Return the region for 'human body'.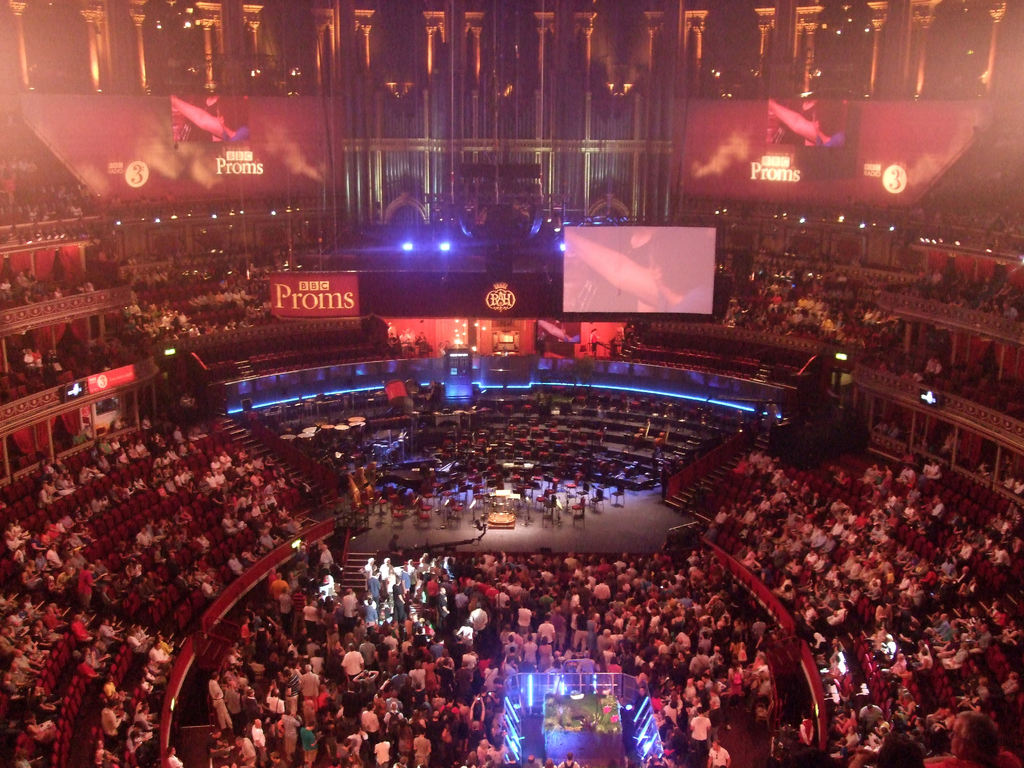
553/660/563/672.
